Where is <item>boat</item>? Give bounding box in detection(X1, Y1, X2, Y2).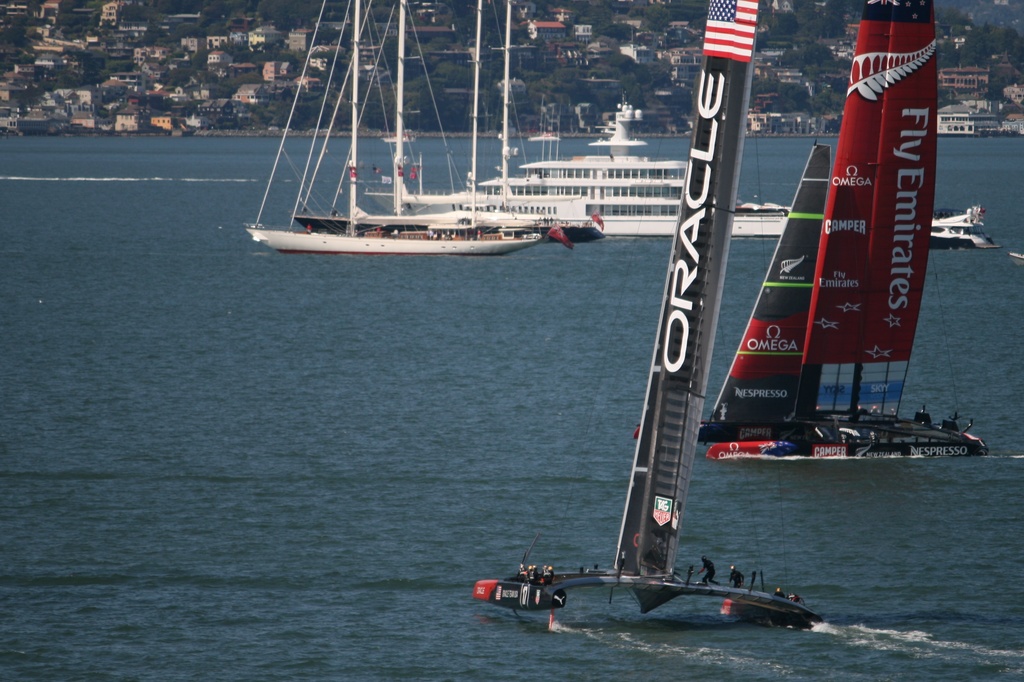
detection(723, 0, 1006, 491).
